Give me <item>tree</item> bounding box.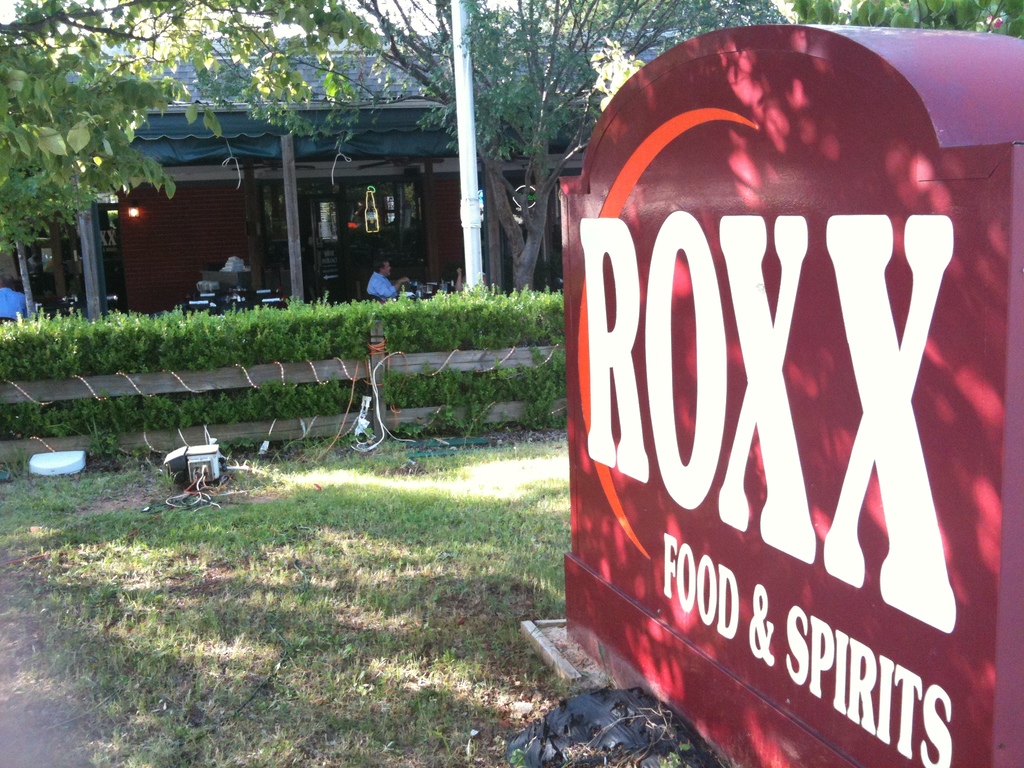
BBox(772, 0, 1023, 40).
